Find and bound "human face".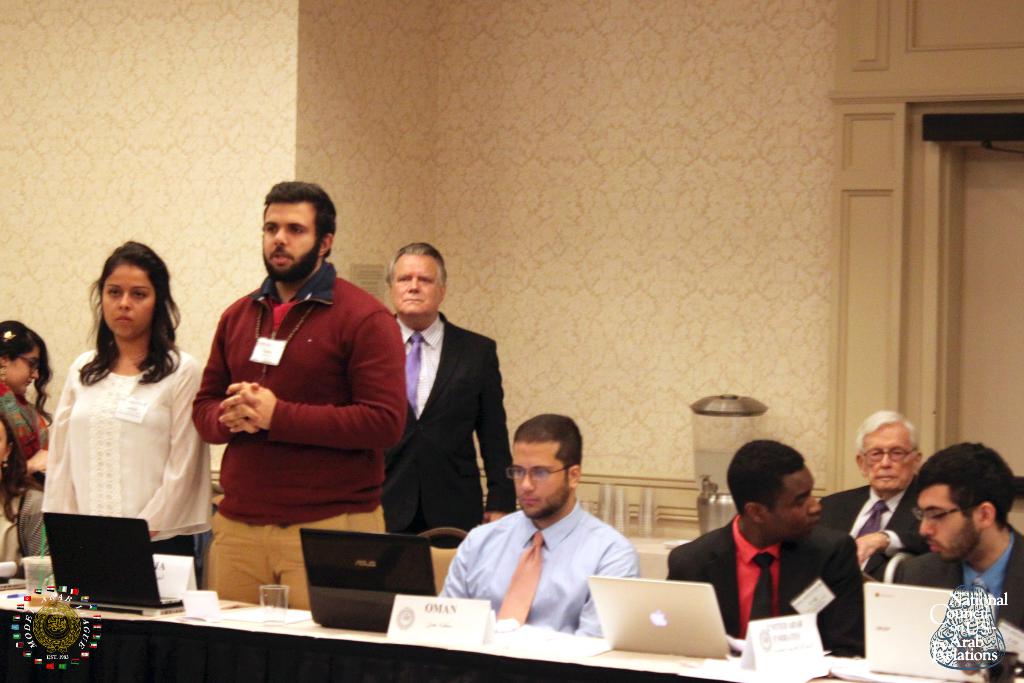
Bound: 391:252:445:317.
